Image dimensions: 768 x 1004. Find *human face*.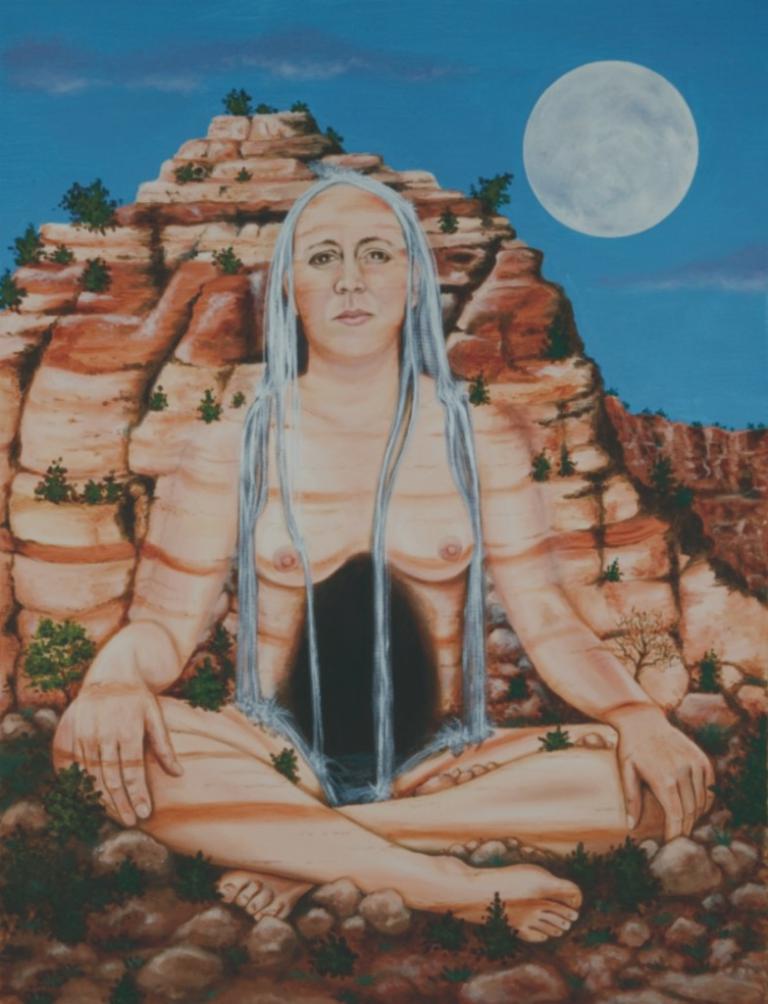
pyautogui.locateOnScreen(287, 176, 418, 352).
